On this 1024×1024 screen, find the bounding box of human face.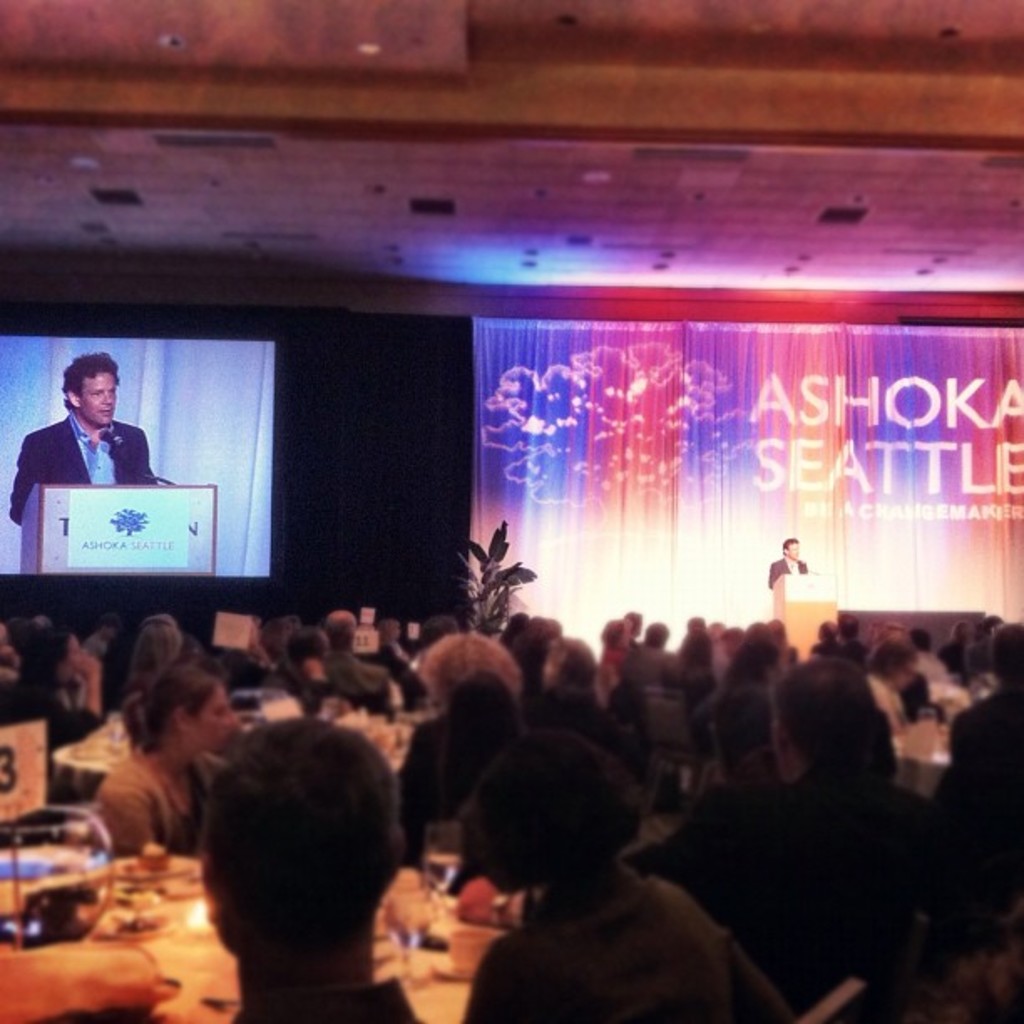
Bounding box: BBox(786, 542, 800, 564).
